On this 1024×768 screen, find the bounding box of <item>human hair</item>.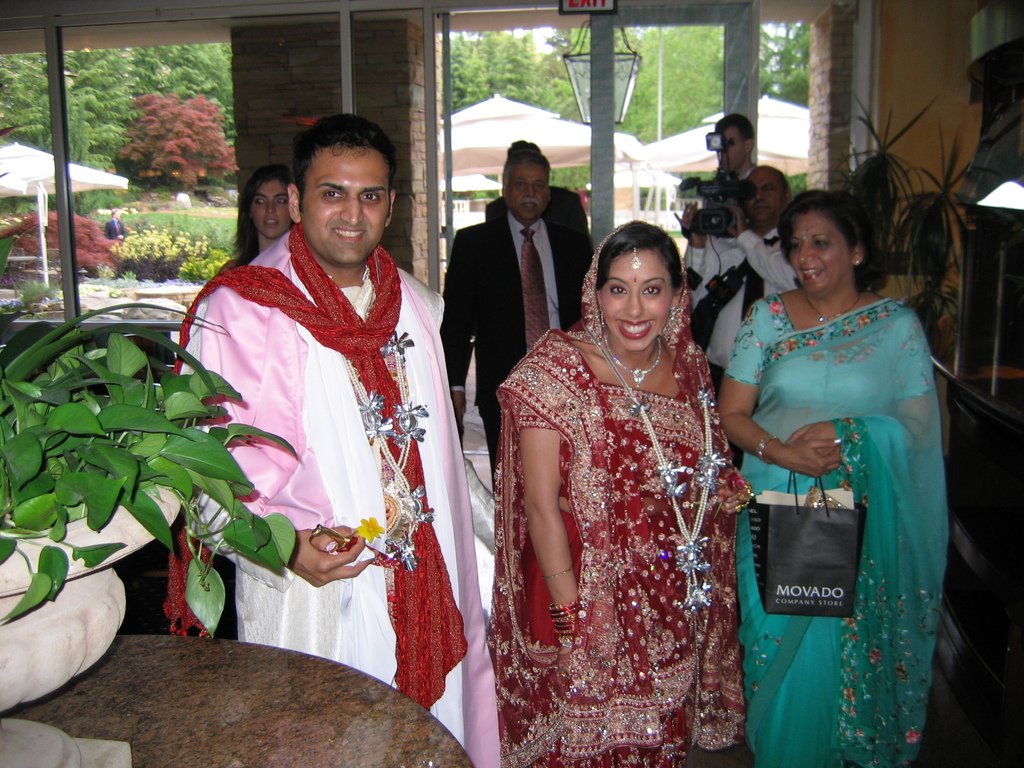
Bounding box: bbox=[505, 141, 550, 183].
